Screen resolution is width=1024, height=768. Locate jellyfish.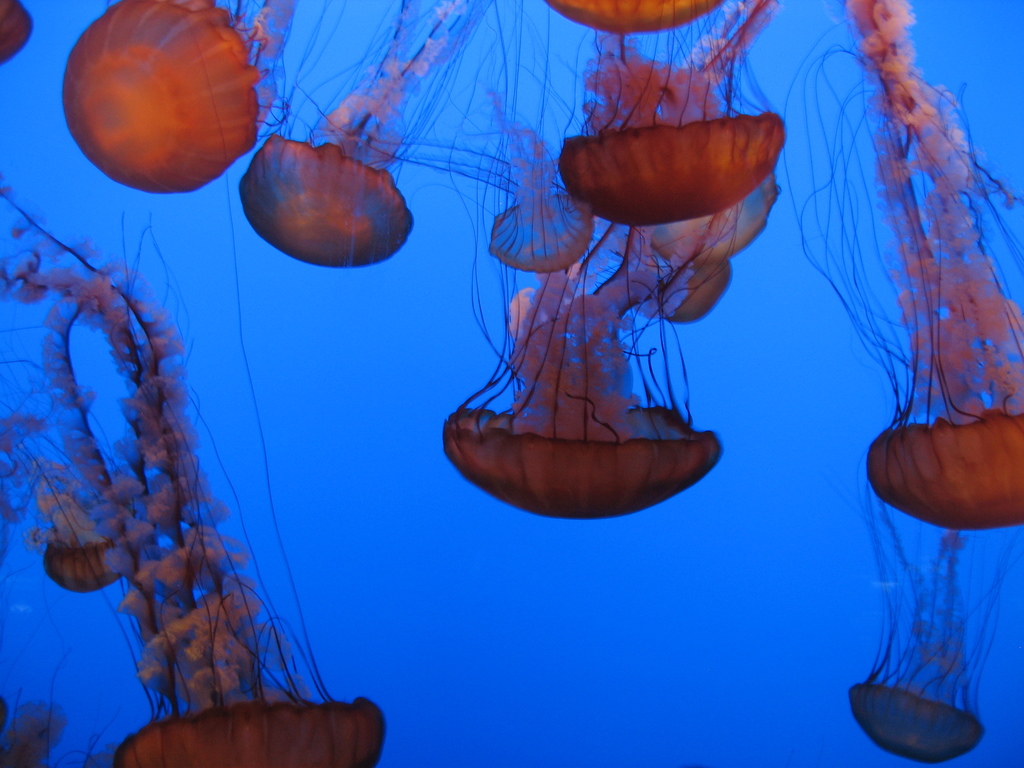
(left=0, top=336, right=128, bottom=600).
